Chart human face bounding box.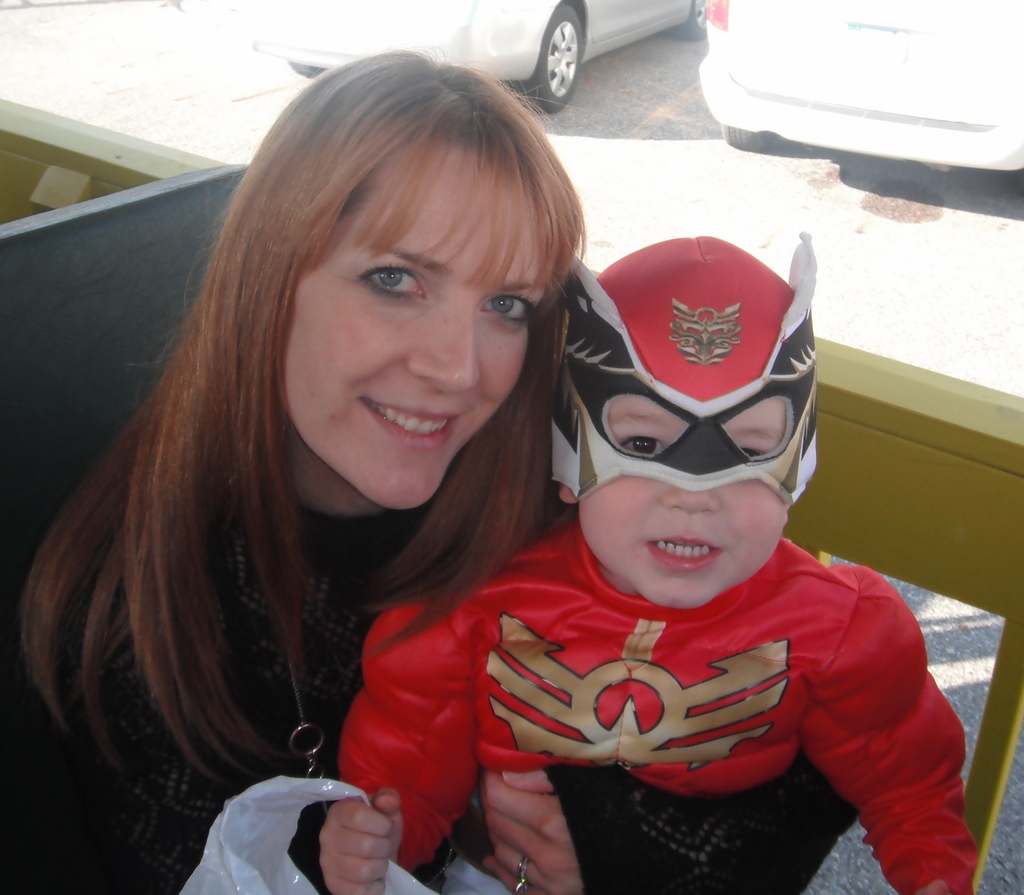
Charted: 577 394 791 601.
